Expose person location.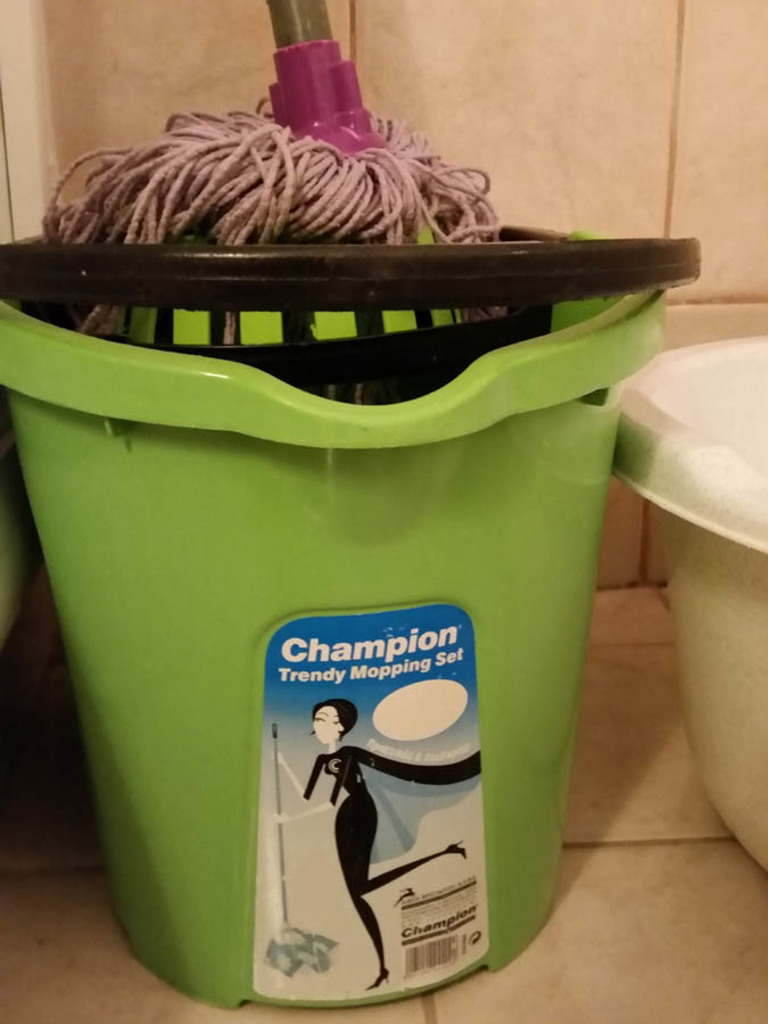
Exposed at [300, 702, 464, 993].
